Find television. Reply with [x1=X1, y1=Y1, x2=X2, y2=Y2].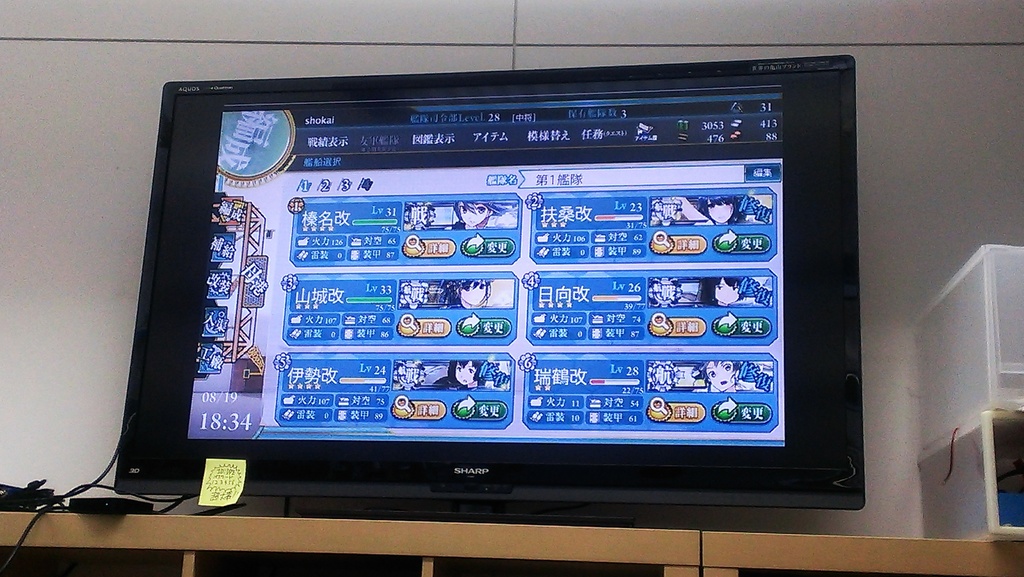
[x1=114, y1=53, x2=865, y2=526].
